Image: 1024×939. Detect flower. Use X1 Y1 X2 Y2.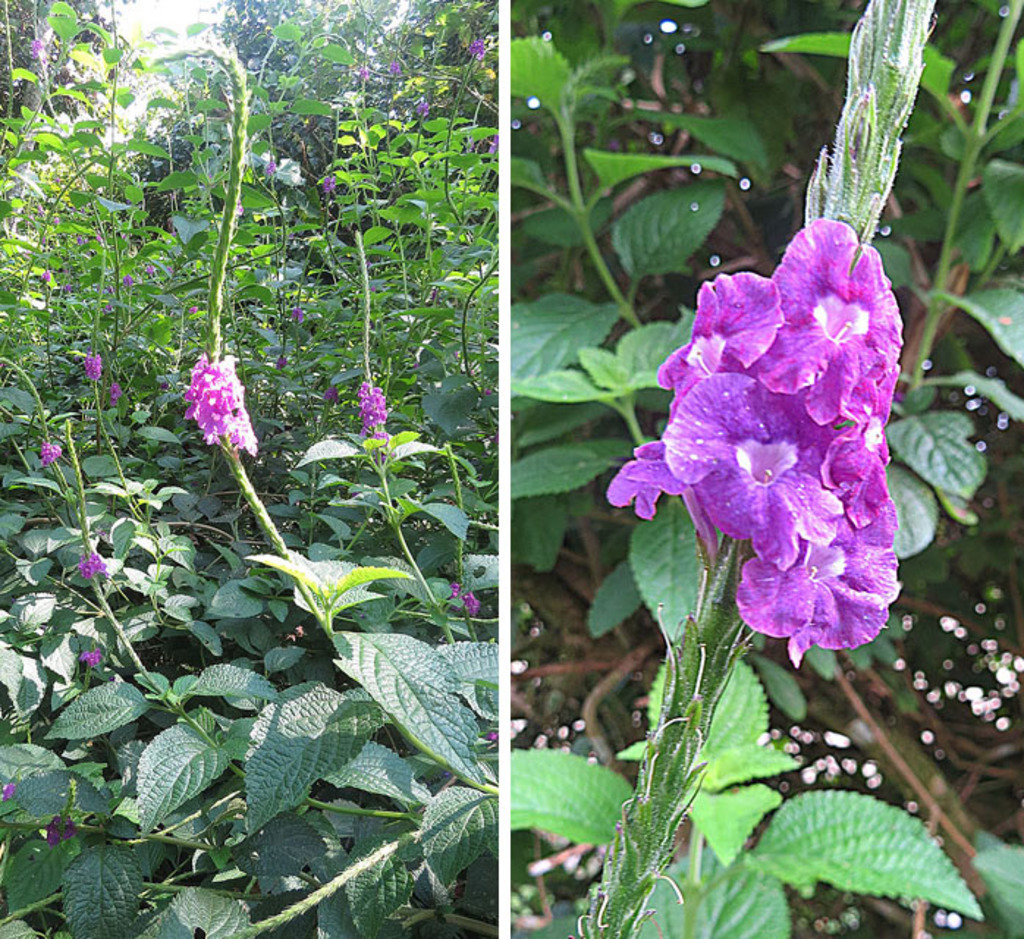
78 549 106 582.
